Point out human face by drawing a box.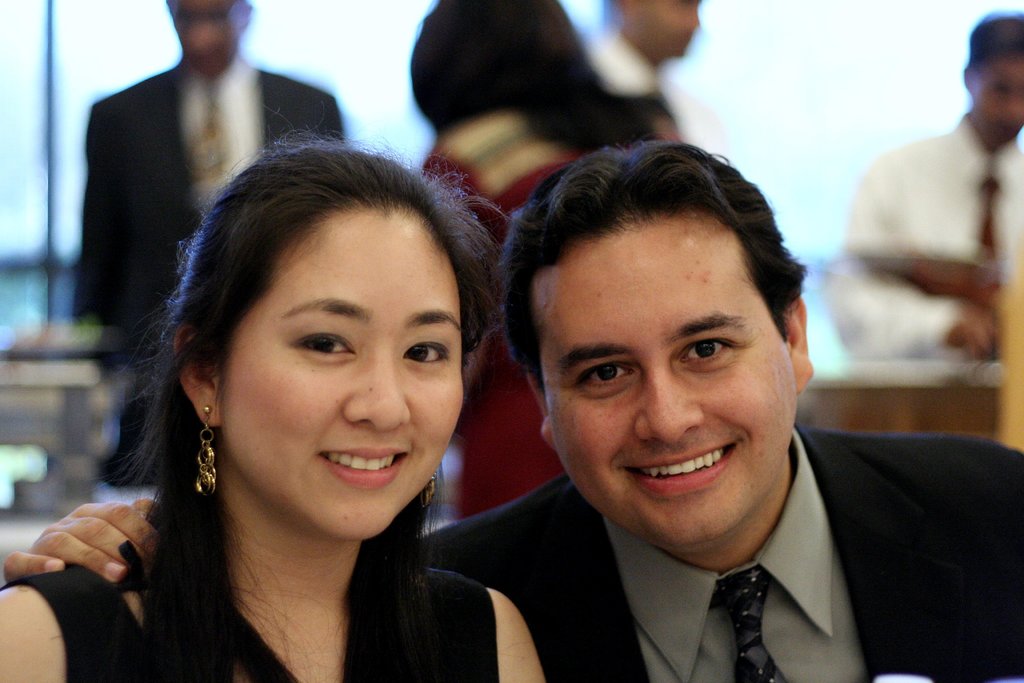
detection(968, 62, 1023, 149).
